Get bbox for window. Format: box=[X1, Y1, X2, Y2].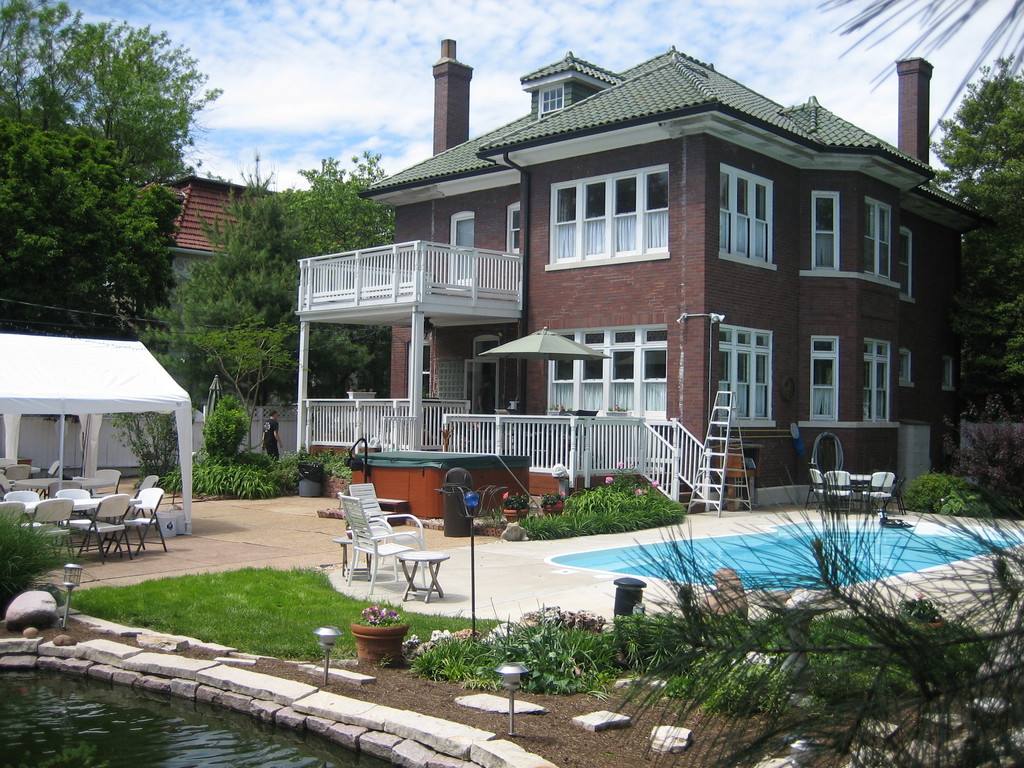
box=[810, 188, 840, 271].
